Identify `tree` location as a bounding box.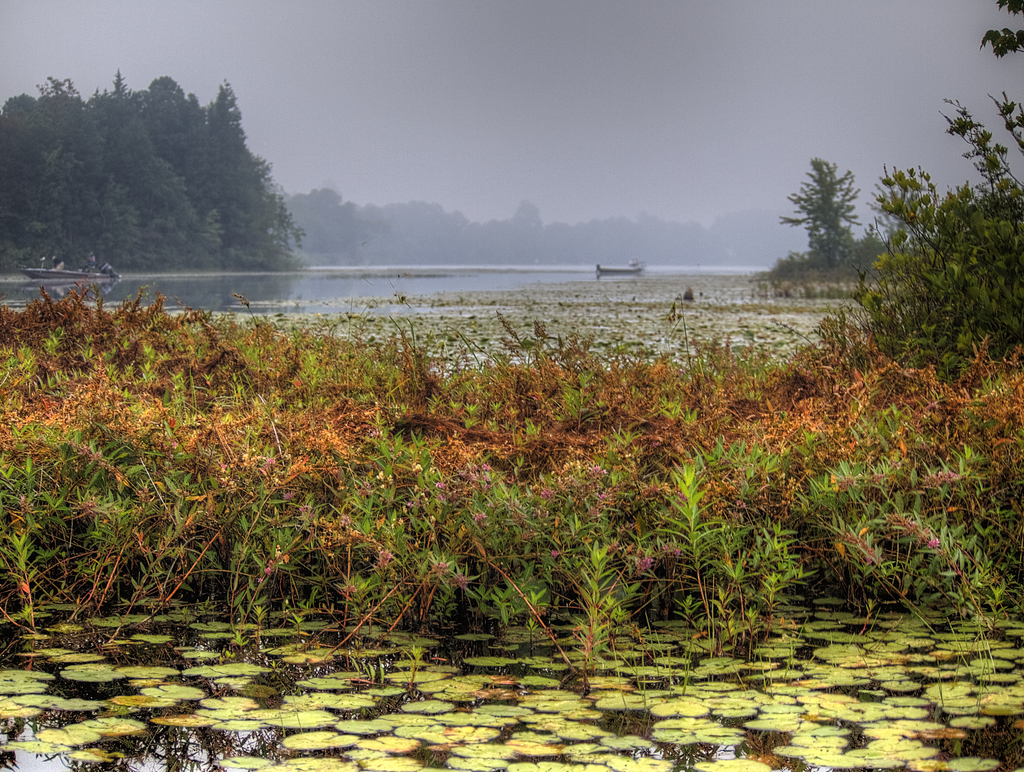
(796,144,879,282).
